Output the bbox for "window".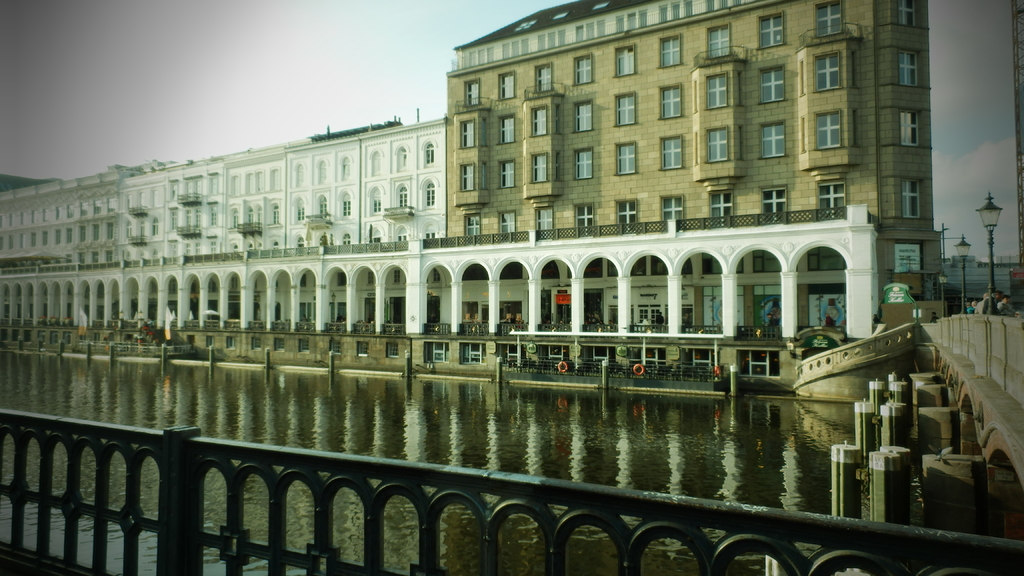
<box>657,195,681,228</box>.
